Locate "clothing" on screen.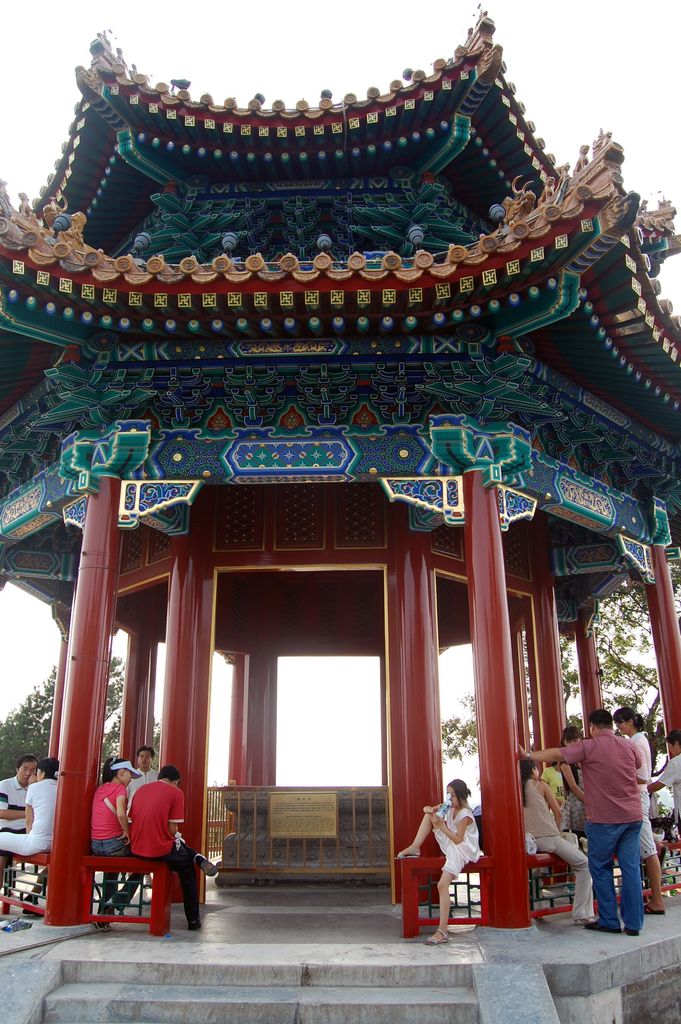
On screen at bbox=[556, 732, 643, 928].
